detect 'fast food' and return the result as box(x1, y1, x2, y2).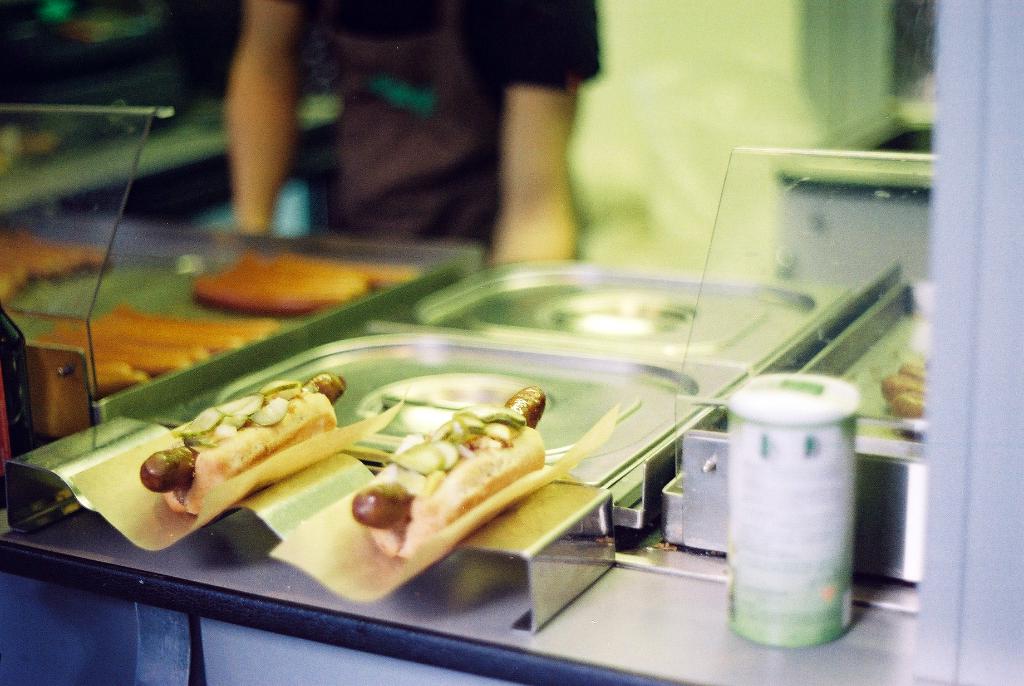
box(139, 361, 364, 535).
